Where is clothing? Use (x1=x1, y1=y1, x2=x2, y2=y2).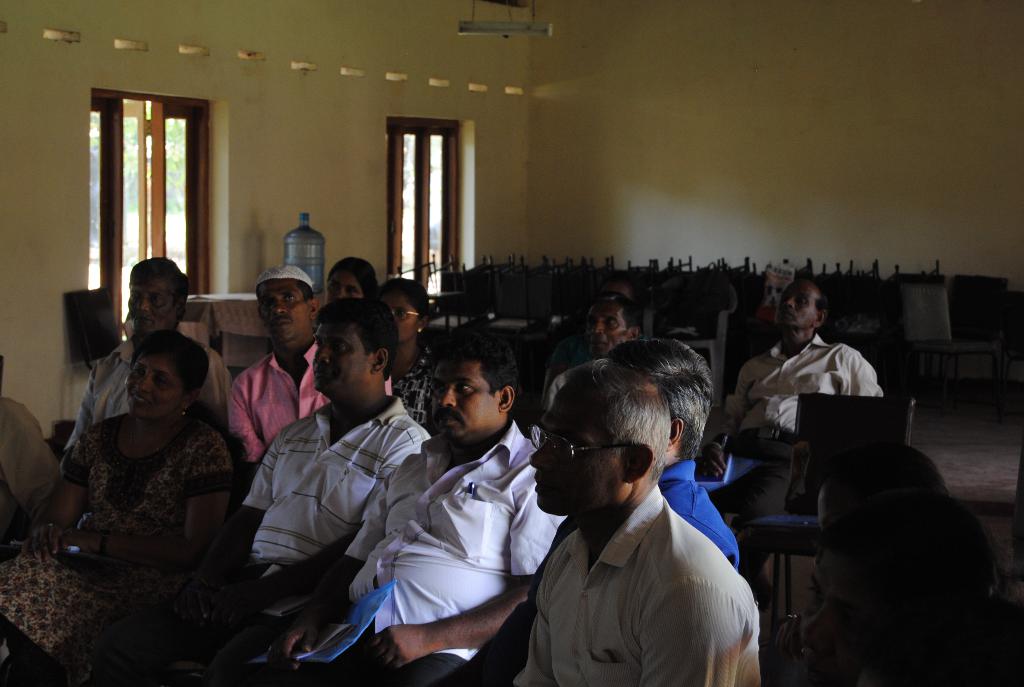
(x1=368, y1=345, x2=448, y2=439).
